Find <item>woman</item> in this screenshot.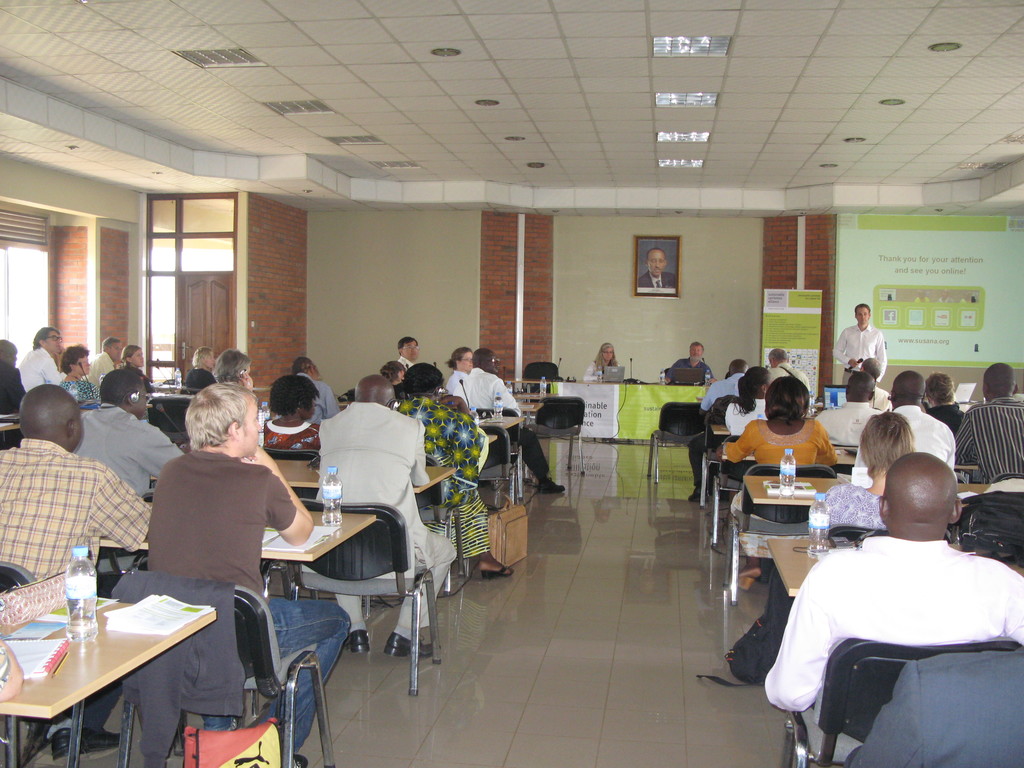
The bounding box for <item>woman</item> is 211:348:253:389.
